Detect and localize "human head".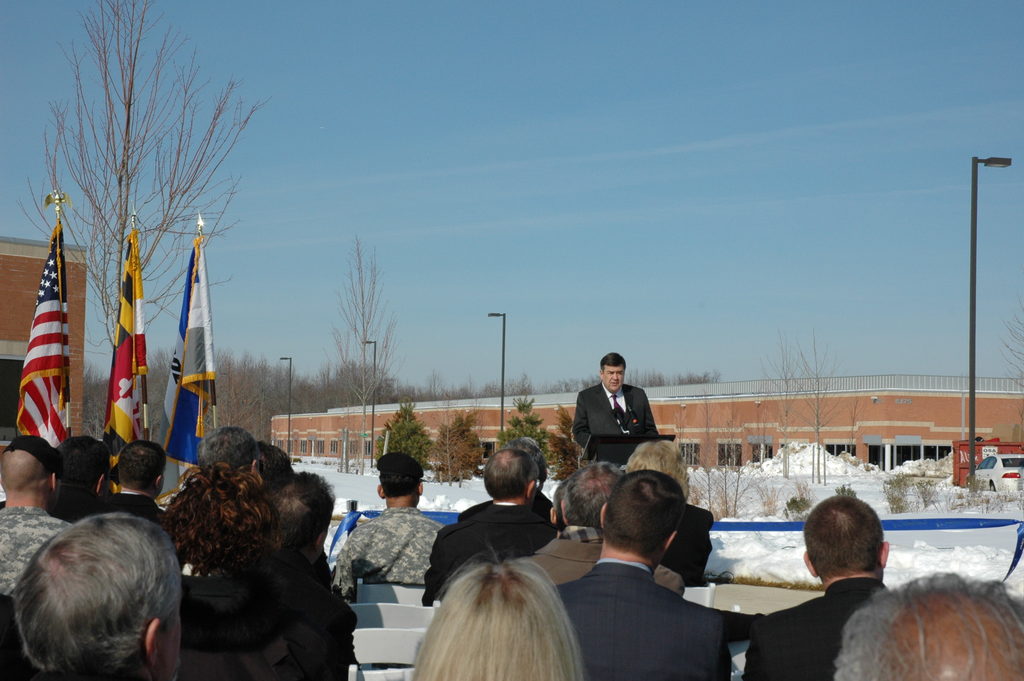
Localized at box=[626, 440, 688, 498].
